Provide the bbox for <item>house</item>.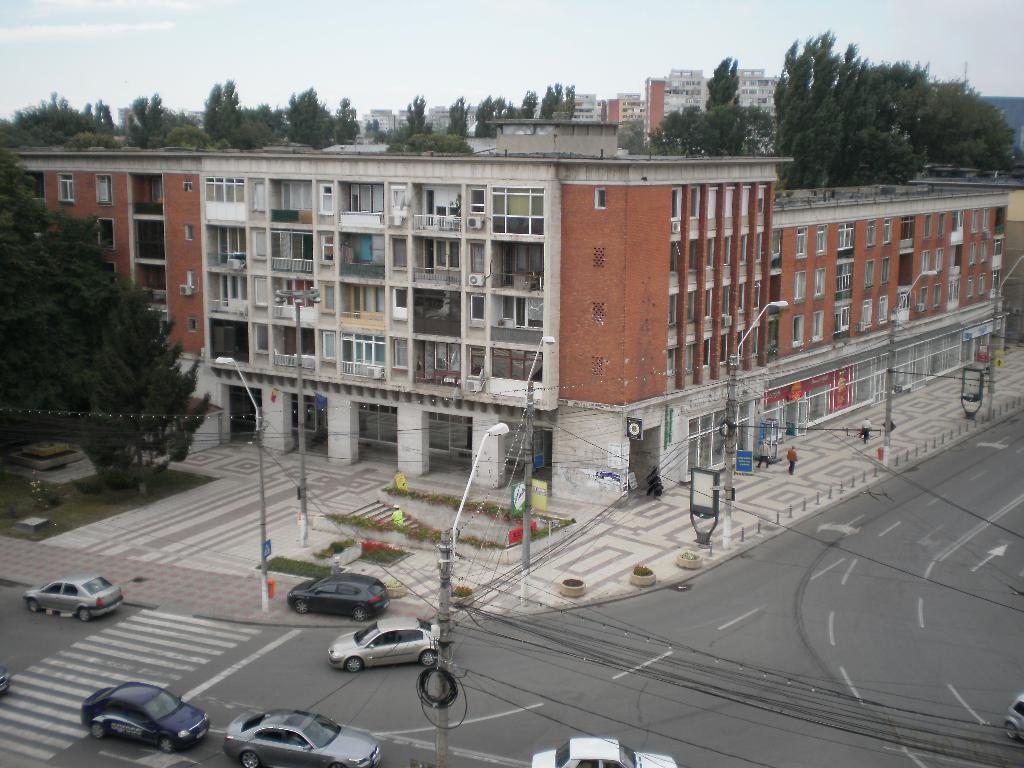
[362, 110, 395, 137].
